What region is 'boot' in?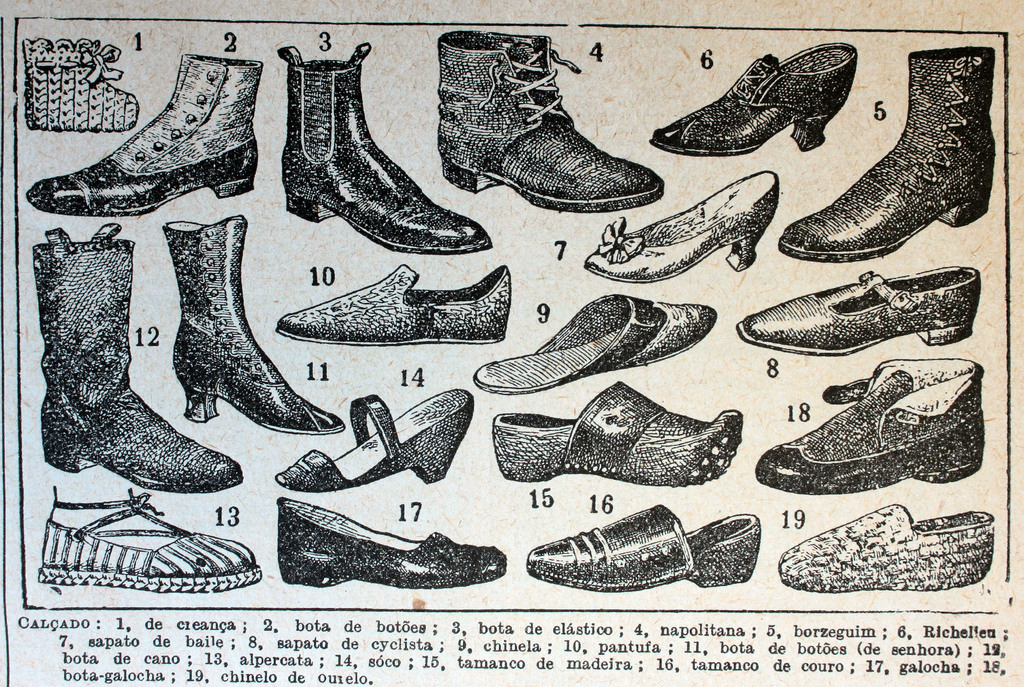
[left=421, top=28, right=666, bottom=223].
